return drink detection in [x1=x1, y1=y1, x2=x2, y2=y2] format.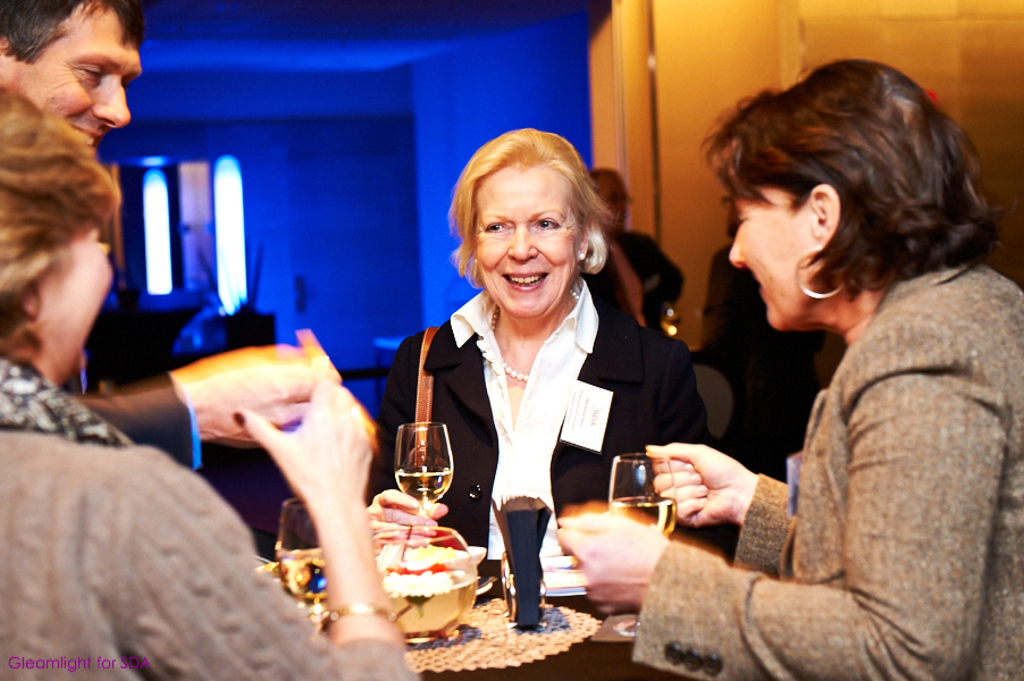
[x1=394, y1=469, x2=452, y2=502].
